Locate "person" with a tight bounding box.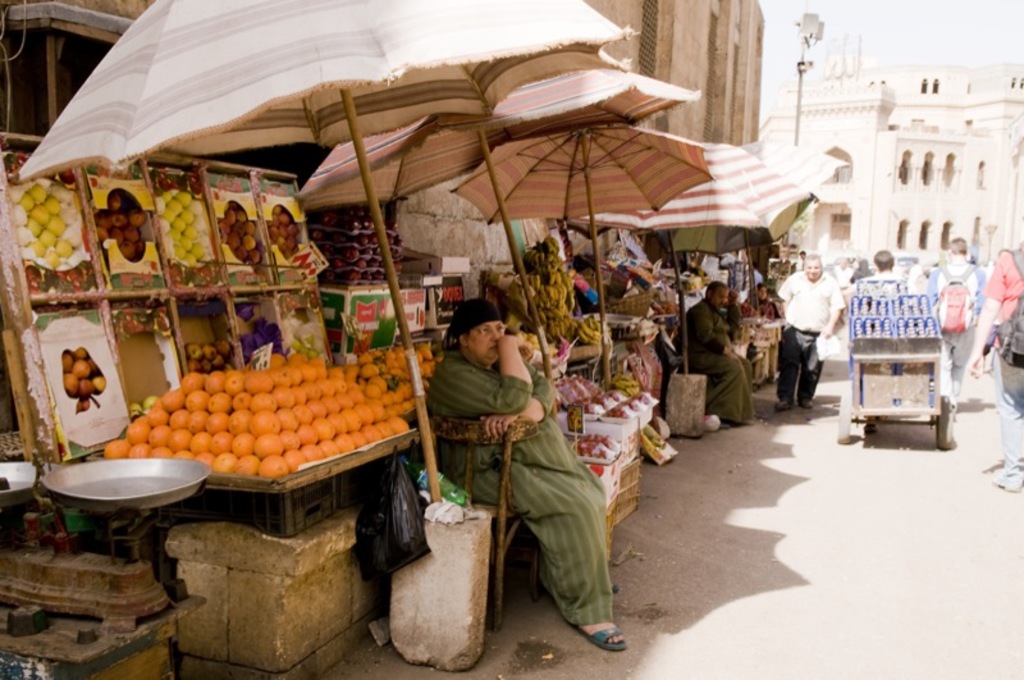
[932, 237, 984, 415].
